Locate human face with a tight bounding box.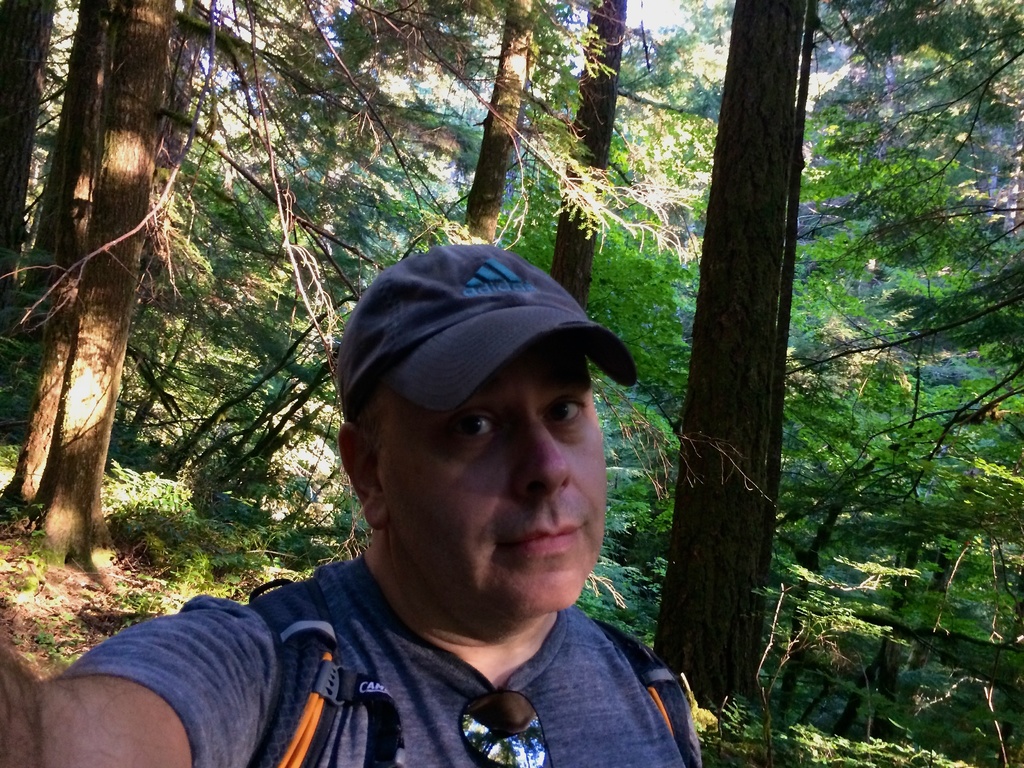
376 335 609 609.
